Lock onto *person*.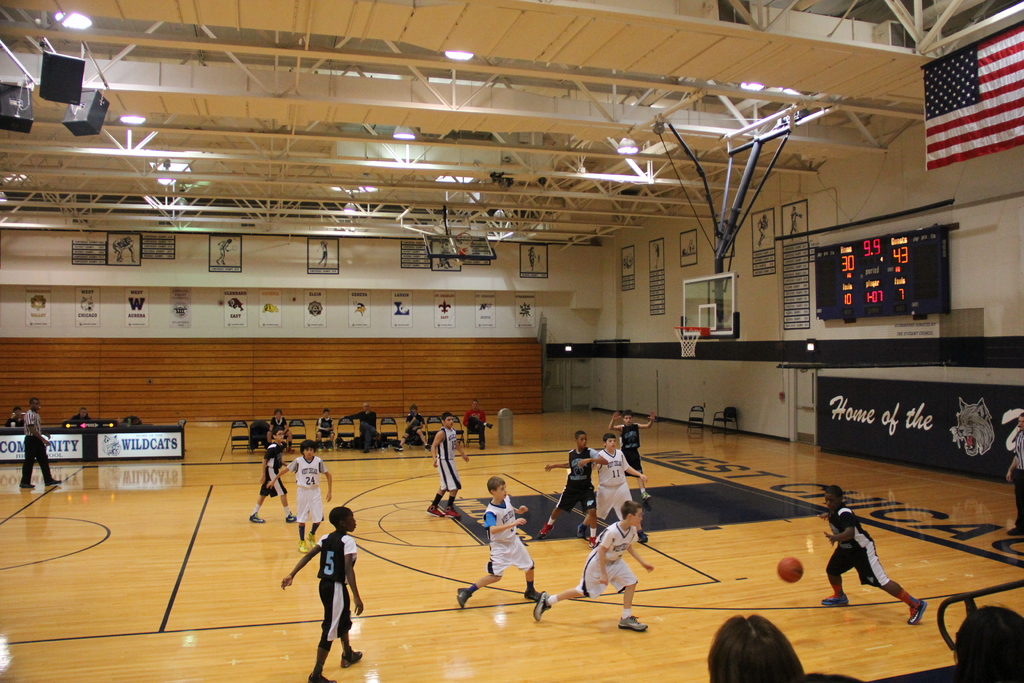
Locked: box(272, 444, 339, 552).
